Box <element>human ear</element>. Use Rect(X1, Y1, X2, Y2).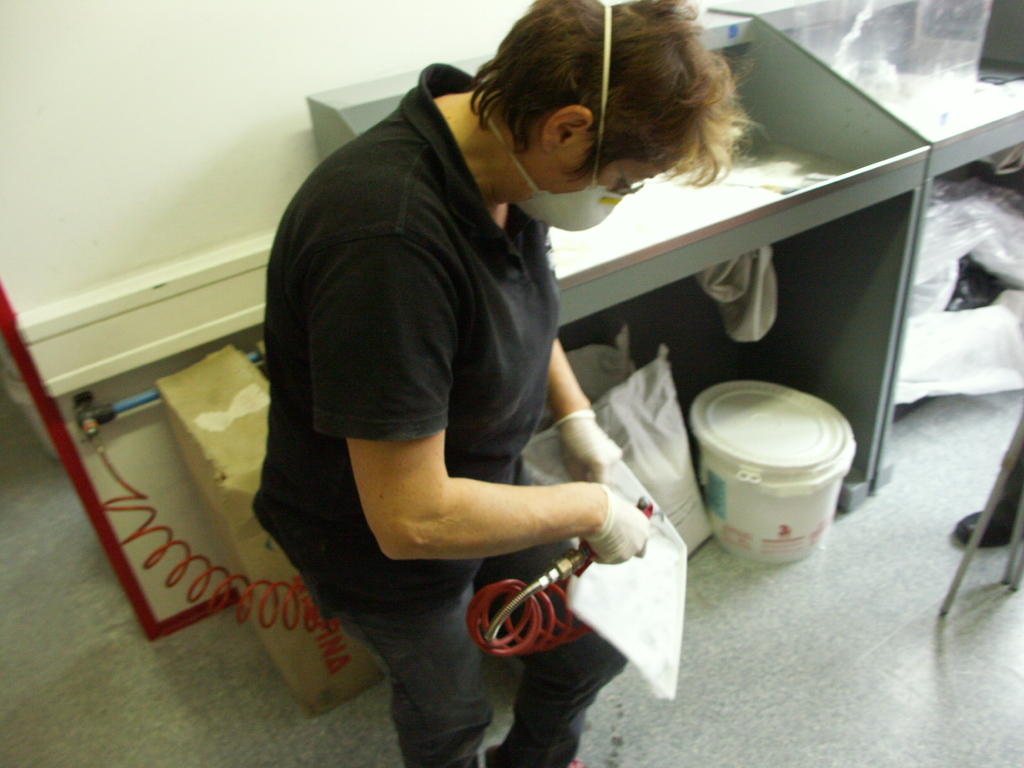
Rect(541, 105, 589, 156).
